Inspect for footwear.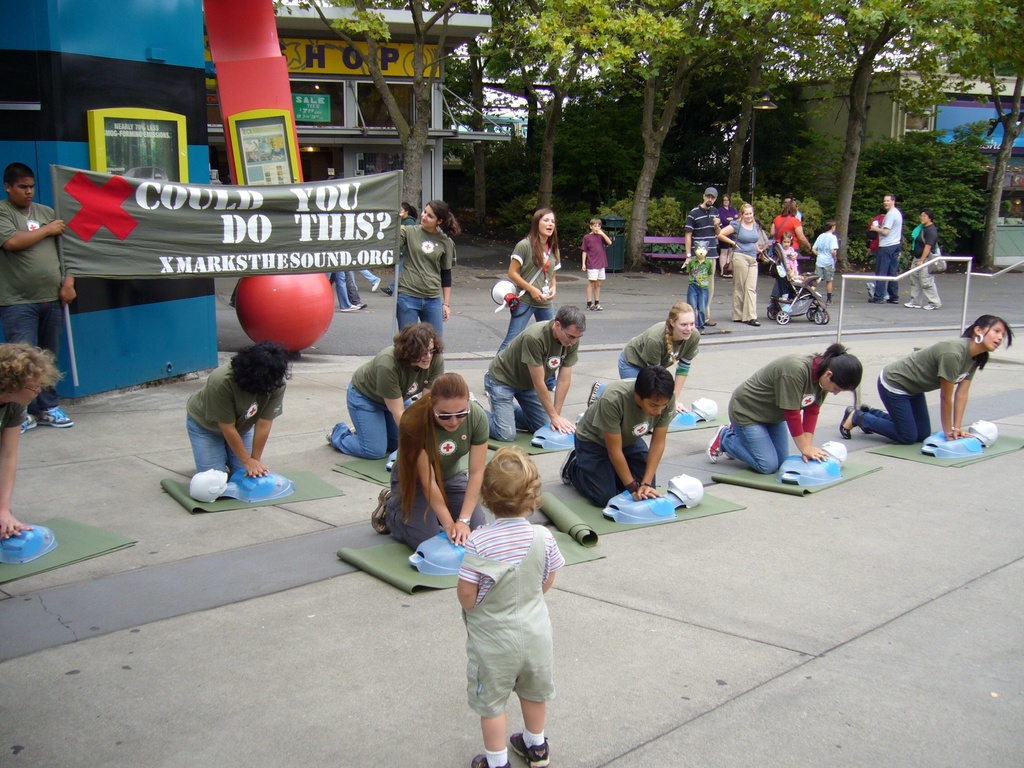
Inspection: BBox(558, 446, 578, 486).
